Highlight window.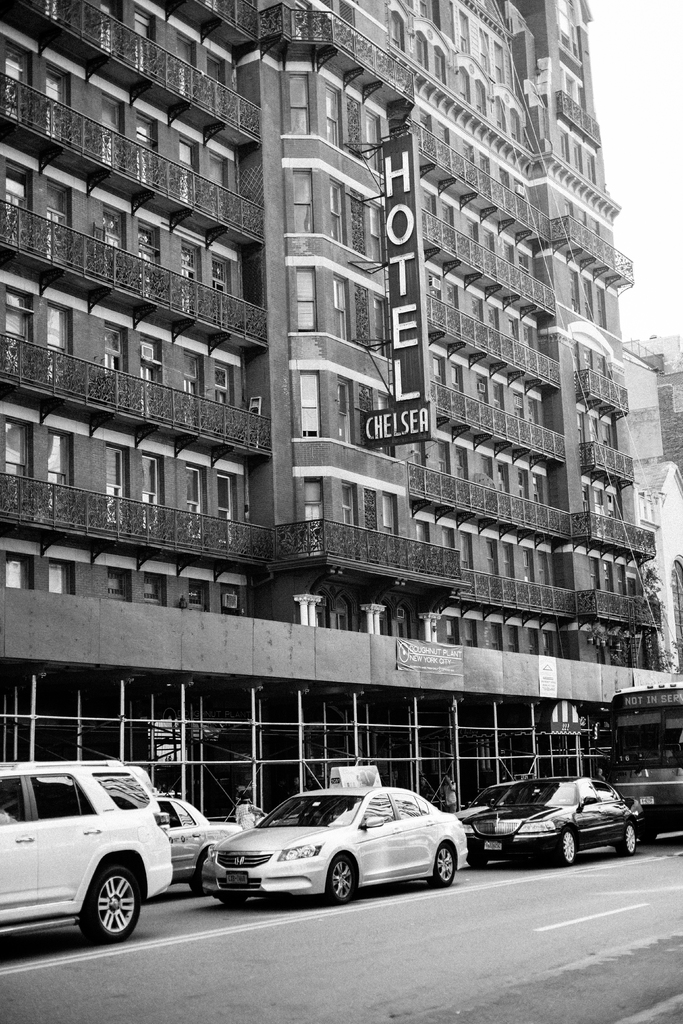
Highlighted region: <region>316, 267, 354, 342</region>.
